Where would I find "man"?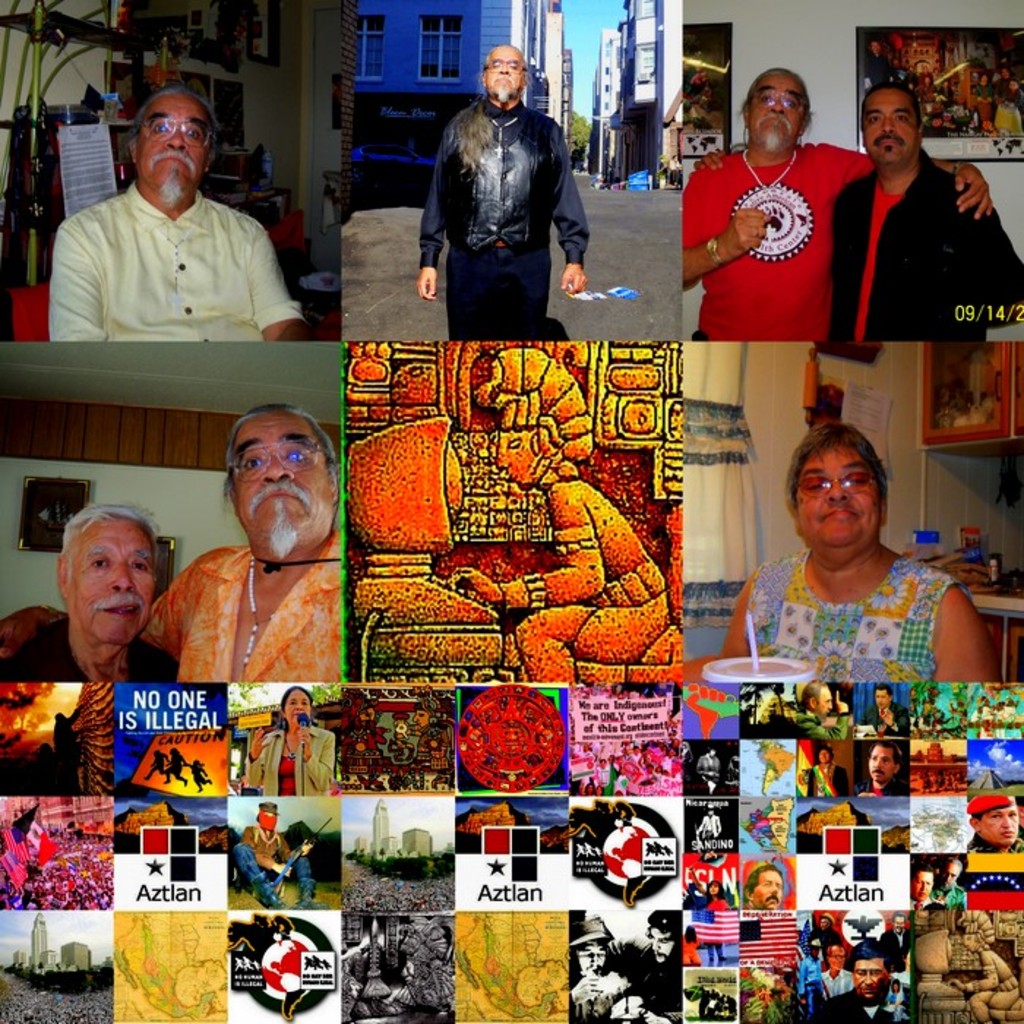
At locate(699, 805, 733, 862).
